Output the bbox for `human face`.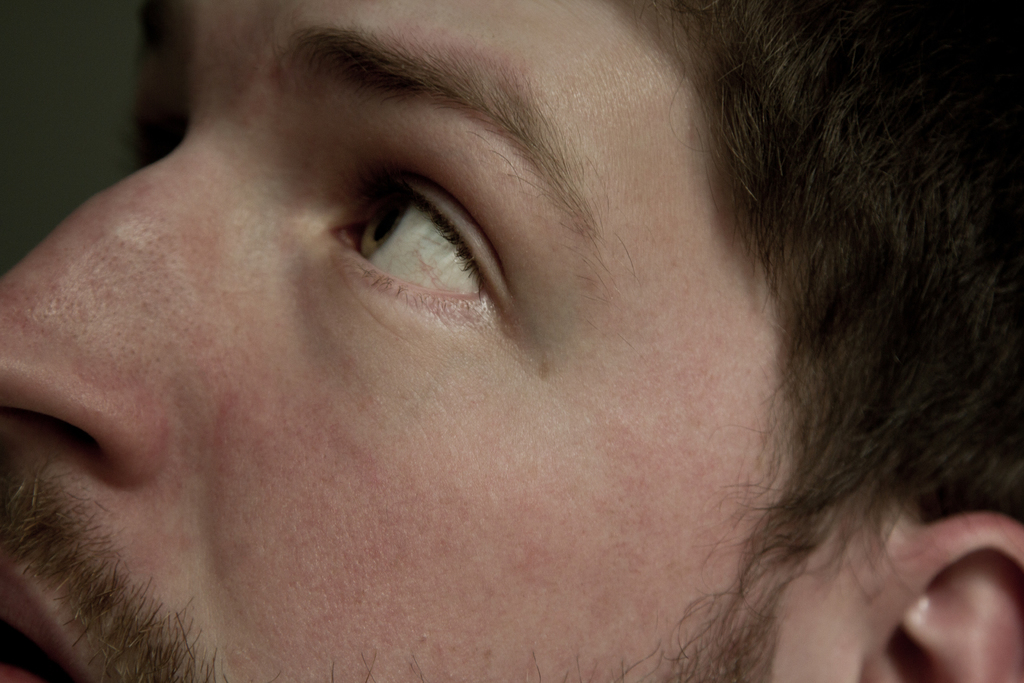
{"x1": 0, "y1": 0, "x2": 858, "y2": 682}.
